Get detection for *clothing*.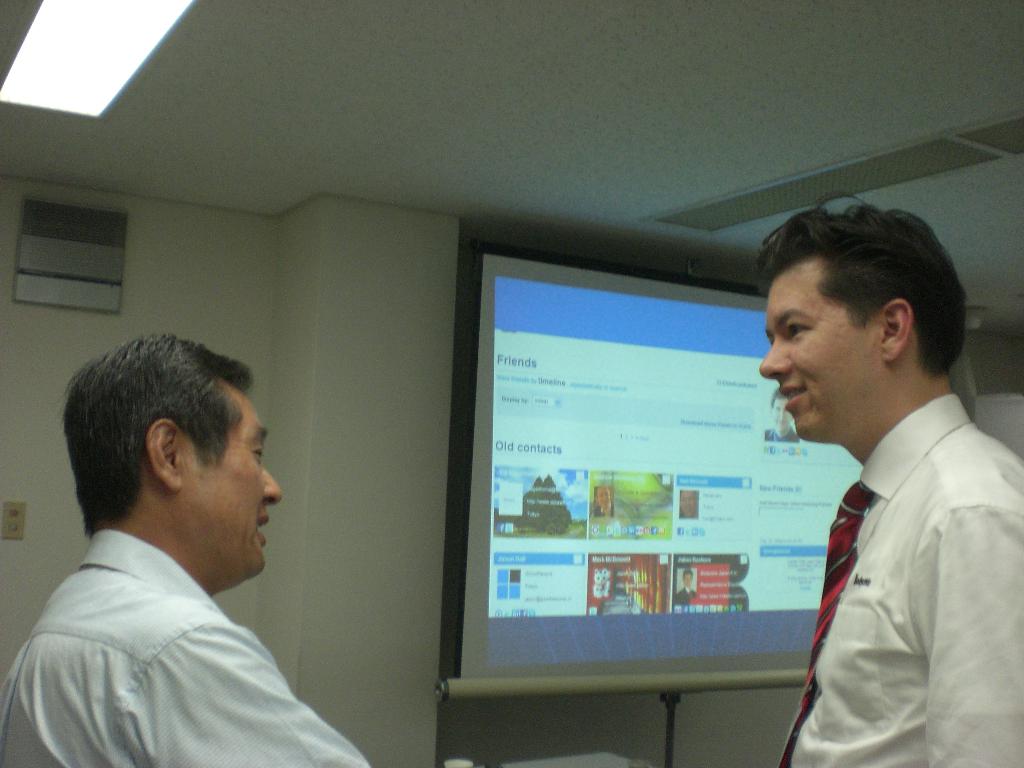
Detection: [0, 526, 368, 767].
